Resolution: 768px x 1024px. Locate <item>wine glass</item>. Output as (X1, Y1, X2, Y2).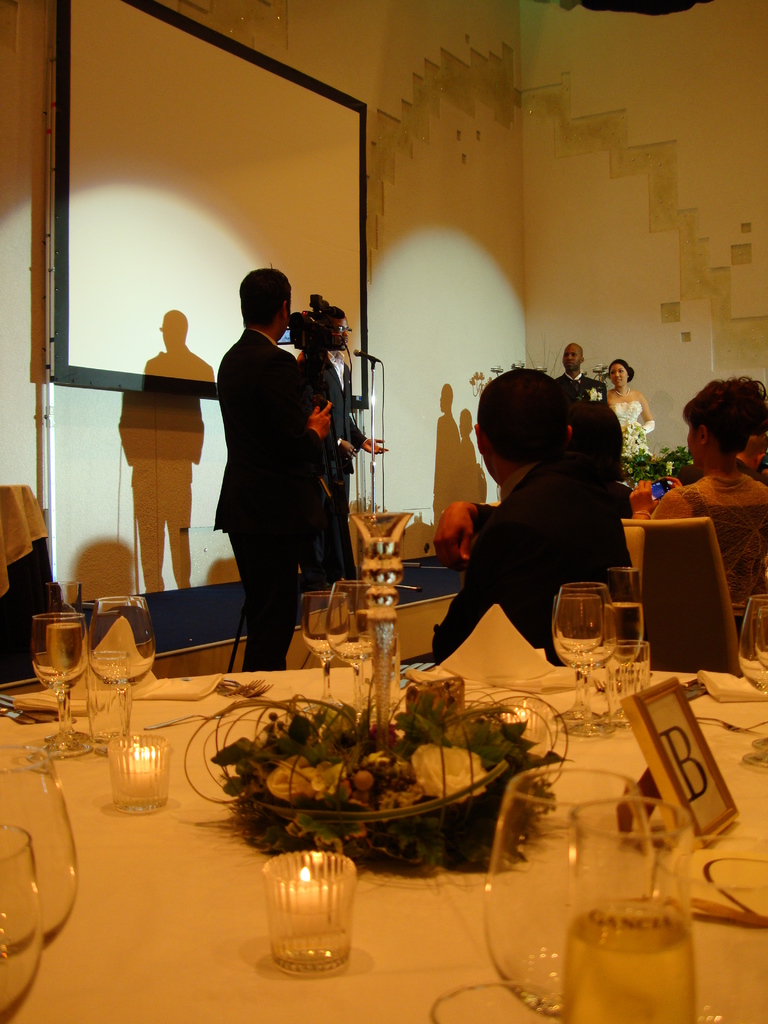
(91, 594, 148, 731).
